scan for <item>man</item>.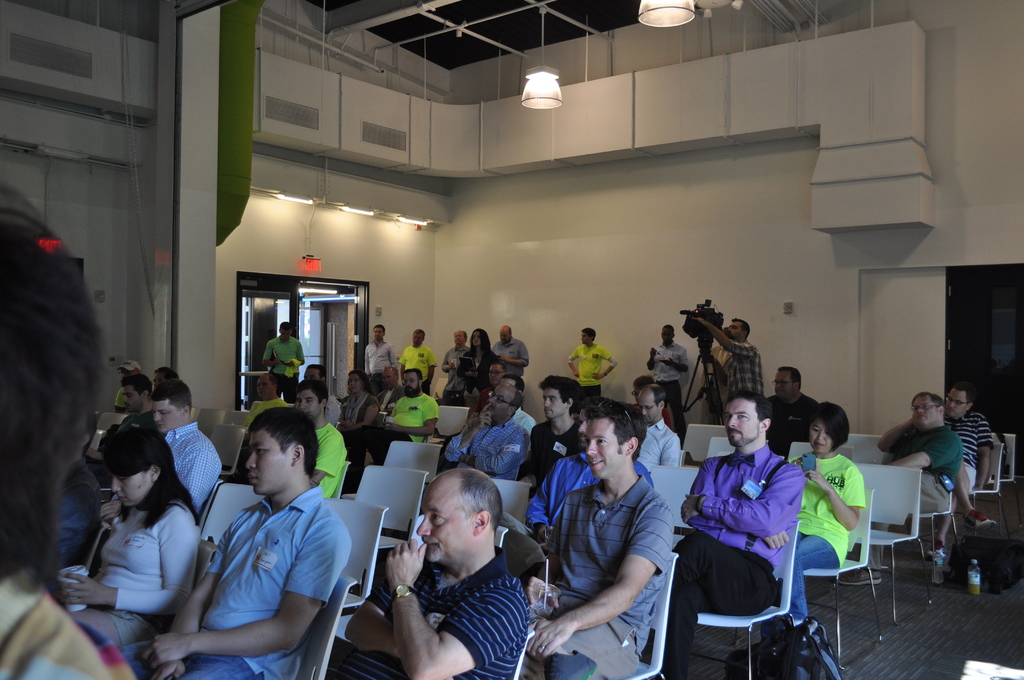
Scan result: bbox=[110, 360, 141, 416].
